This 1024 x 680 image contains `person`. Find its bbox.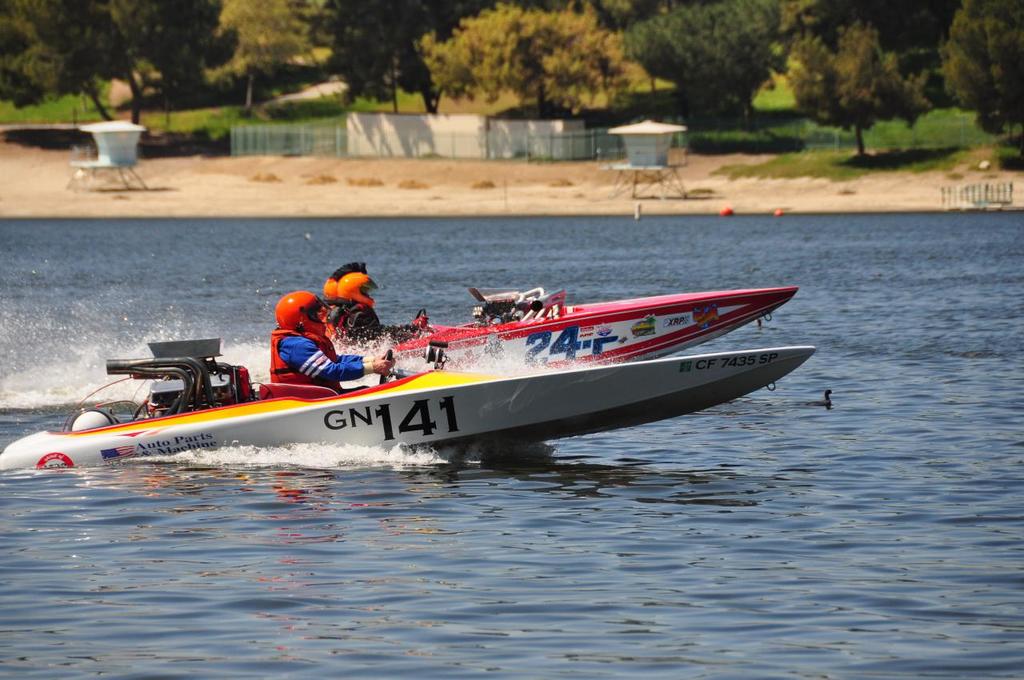
pyautogui.locateOnScreen(269, 289, 394, 394).
